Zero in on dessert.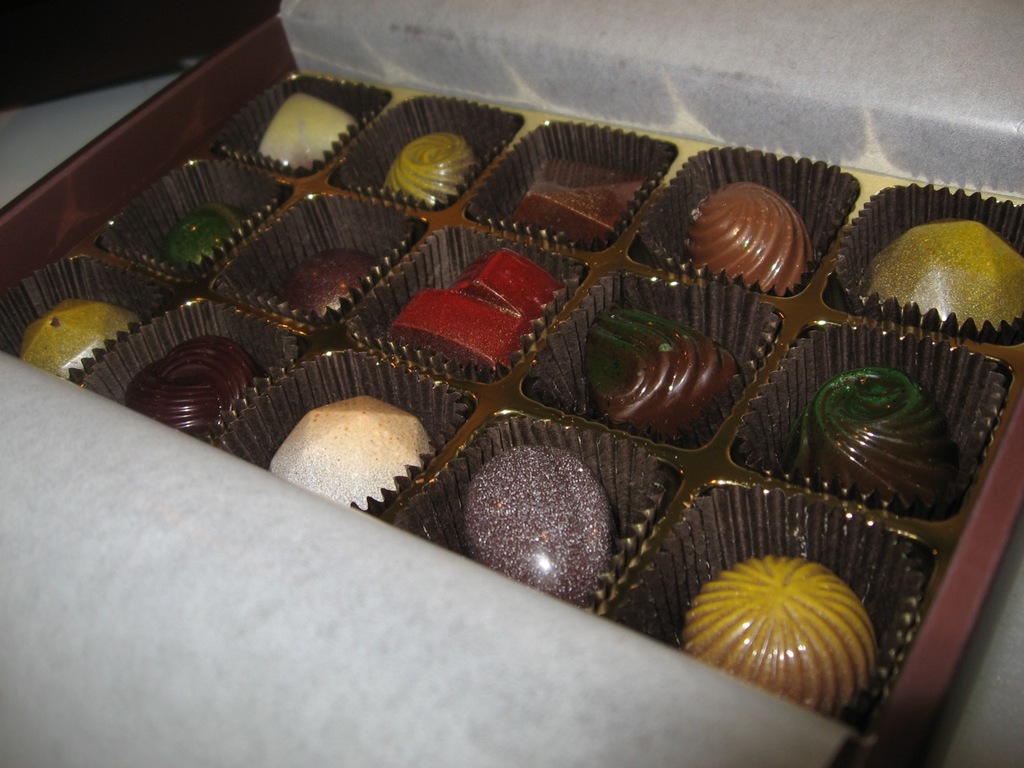
Zeroed in: (671,175,806,290).
